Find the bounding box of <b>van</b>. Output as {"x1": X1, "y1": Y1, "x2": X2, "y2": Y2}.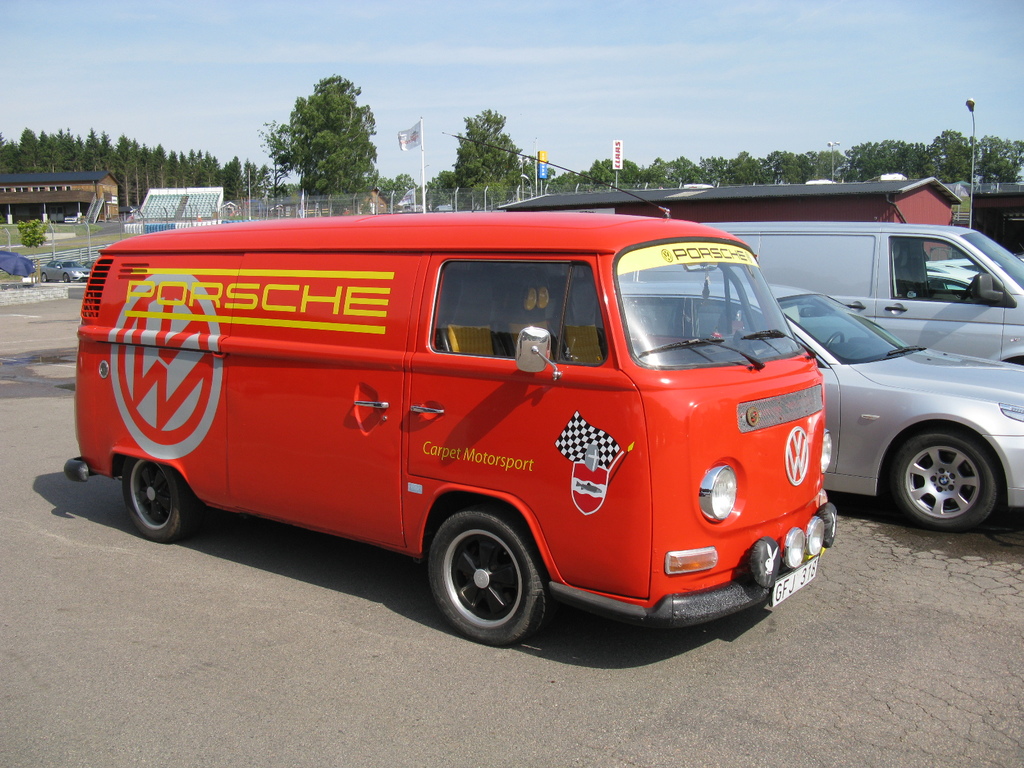
{"x1": 620, "y1": 220, "x2": 1023, "y2": 365}.
